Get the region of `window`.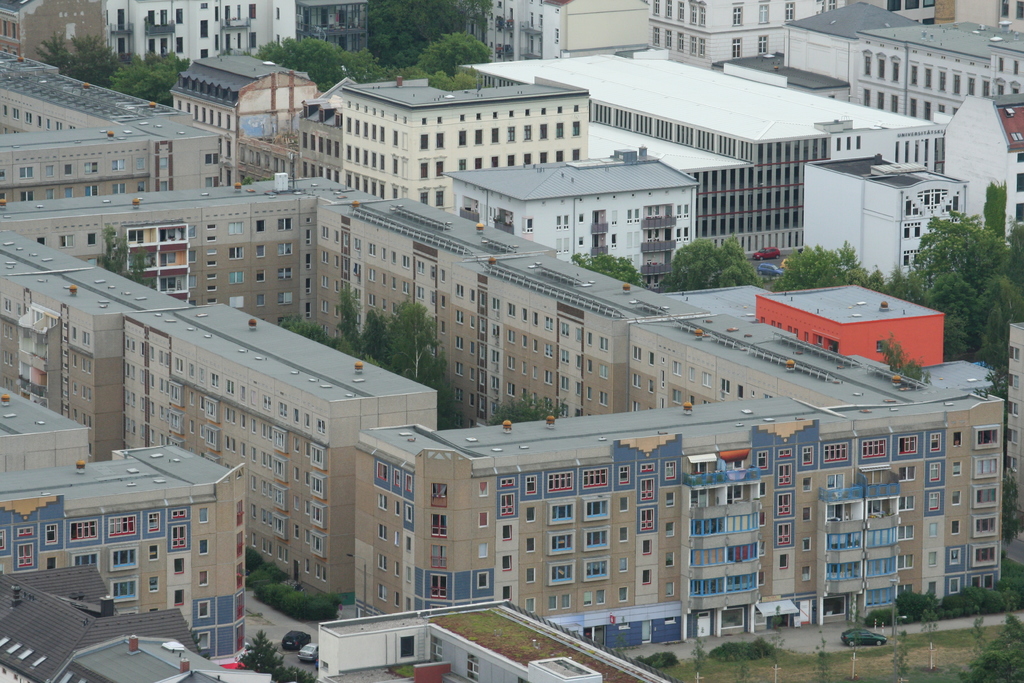
box(900, 553, 913, 568).
